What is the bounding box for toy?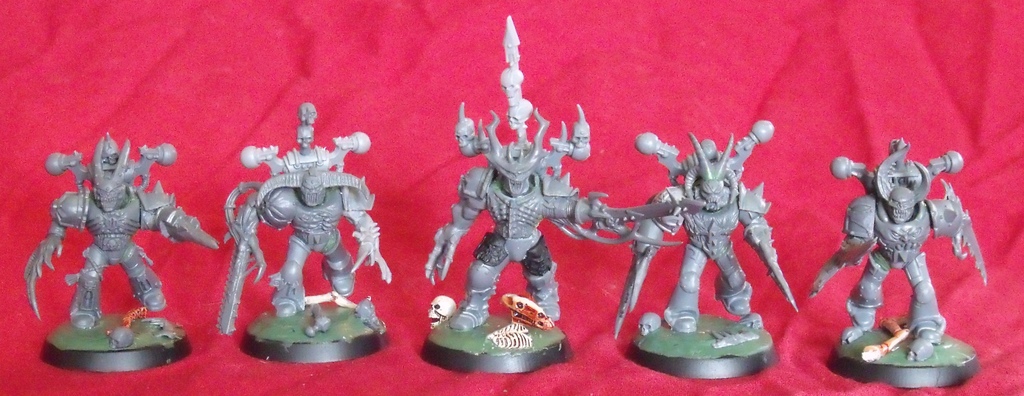
Rect(216, 104, 398, 339).
